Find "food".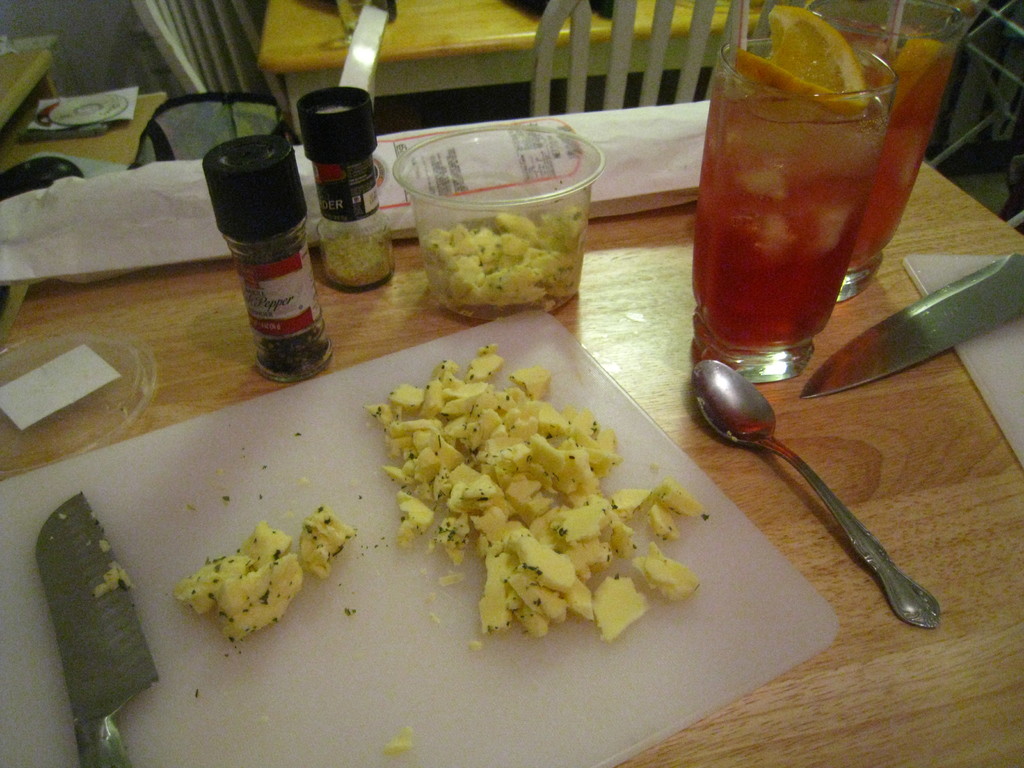
pyautogui.locateOnScreen(92, 561, 133, 596).
